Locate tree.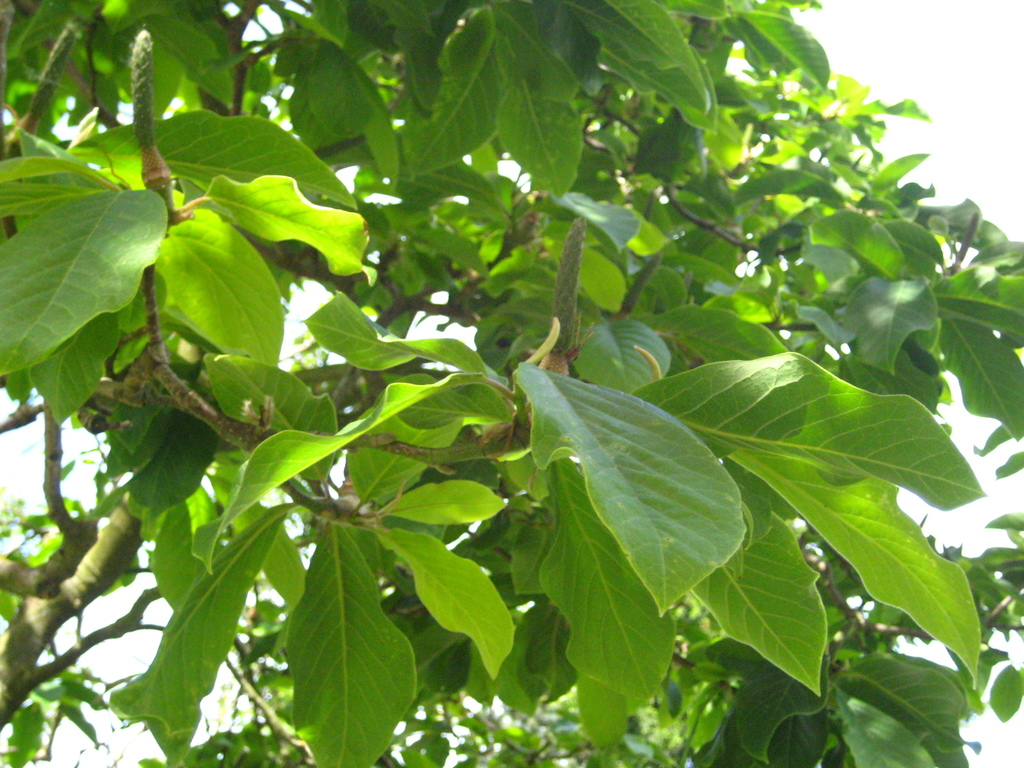
Bounding box: (x1=0, y1=3, x2=1023, y2=766).
